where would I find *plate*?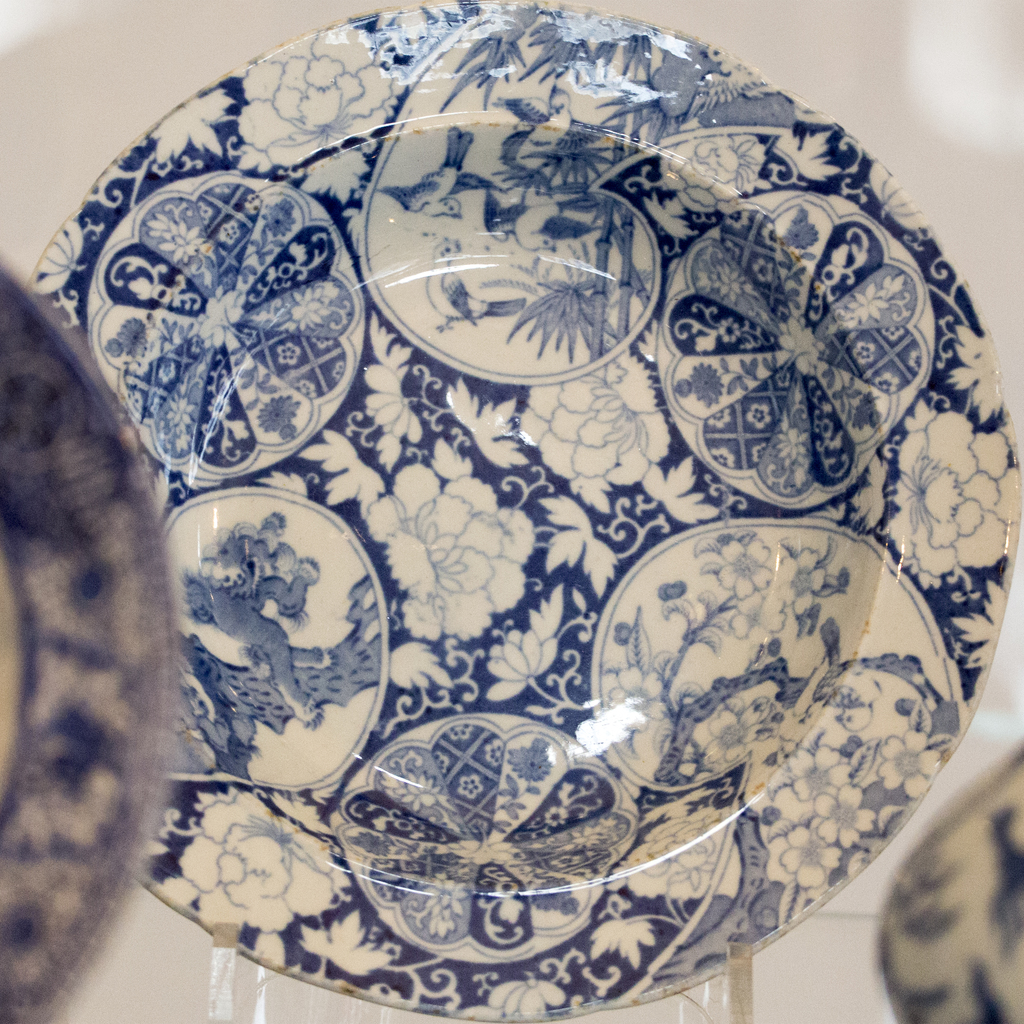
At (x1=0, y1=250, x2=178, y2=1023).
